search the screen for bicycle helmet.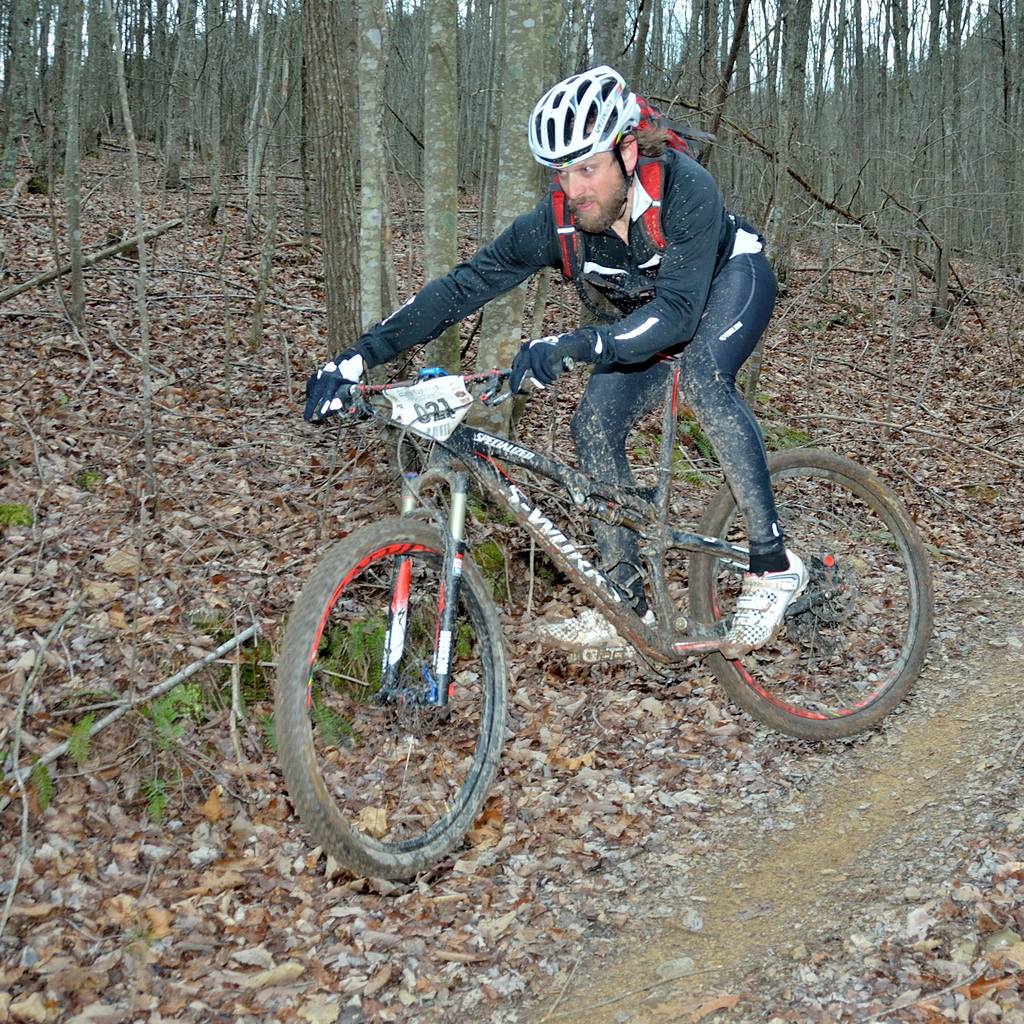
Found at {"x1": 525, "y1": 57, "x2": 646, "y2": 157}.
